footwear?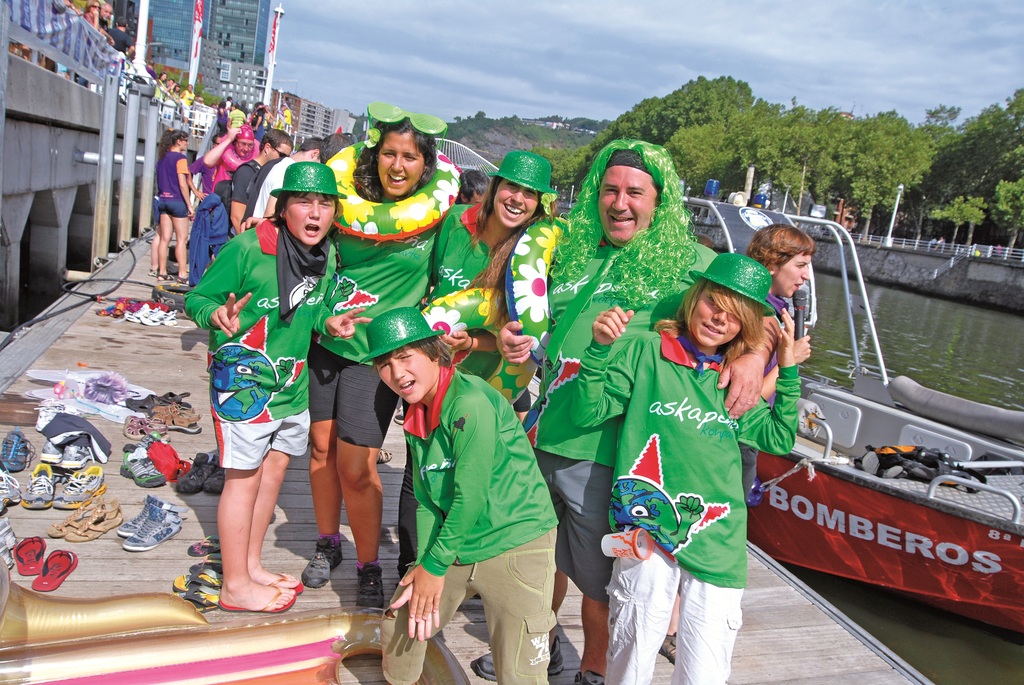
[left=63, top=435, right=95, bottom=469]
